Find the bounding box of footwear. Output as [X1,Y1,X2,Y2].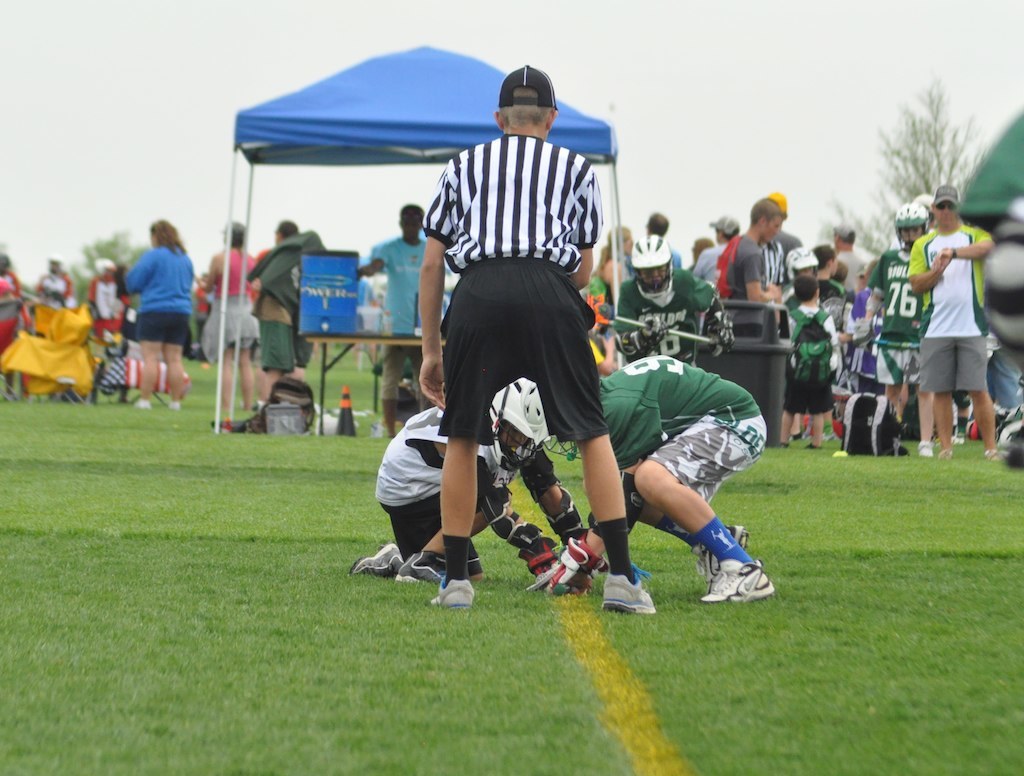
[917,438,935,459].
